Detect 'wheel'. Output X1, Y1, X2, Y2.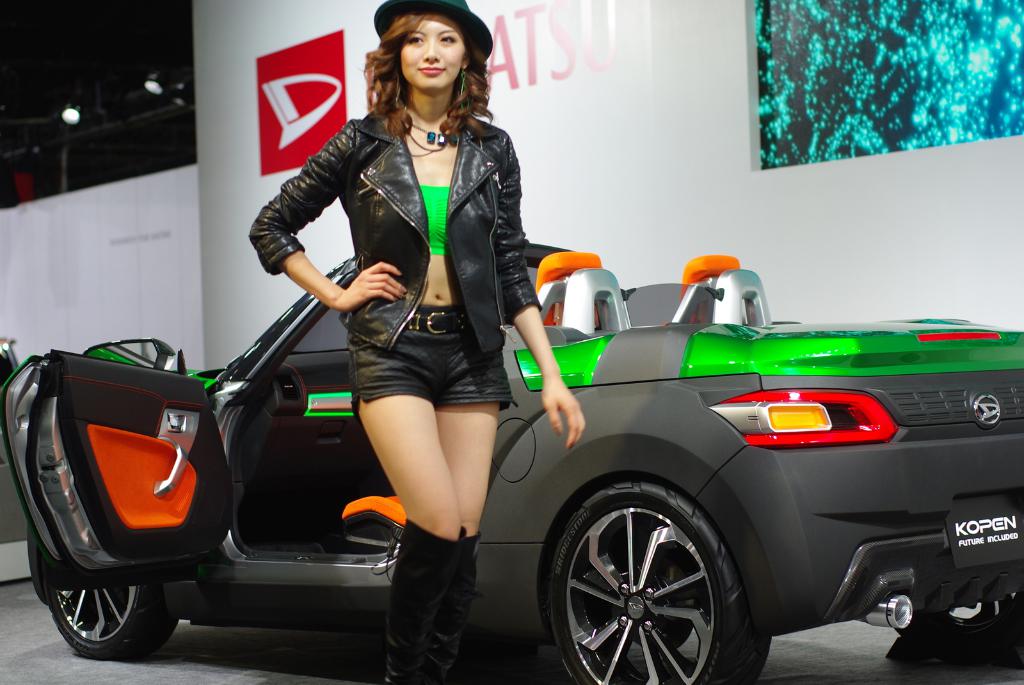
551, 486, 746, 666.
